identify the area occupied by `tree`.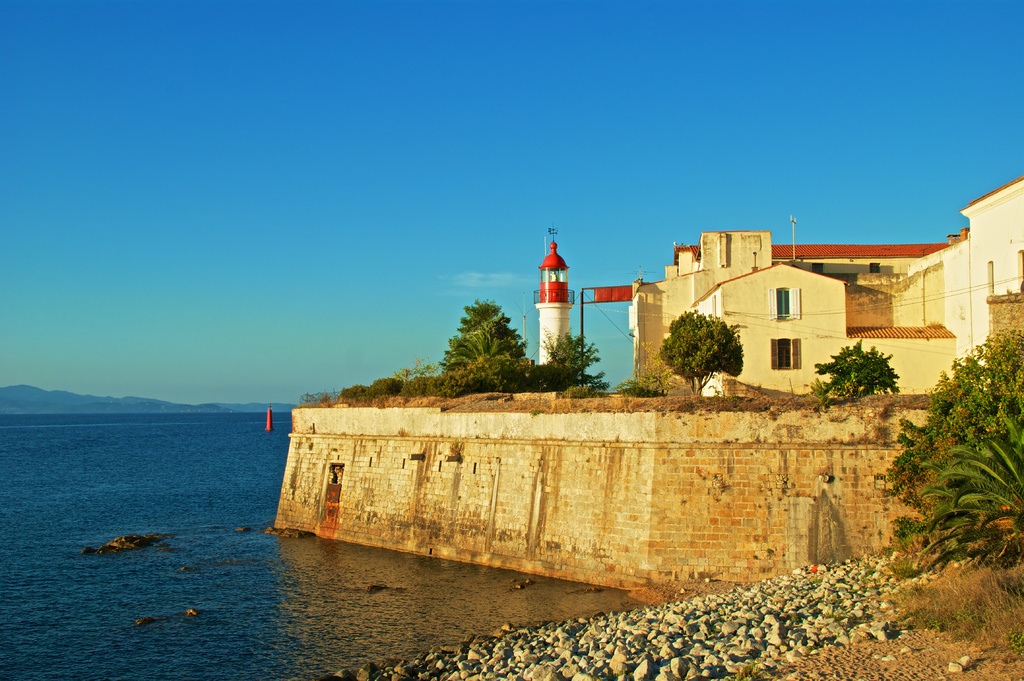
Area: BBox(536, 326, 609, 398).
